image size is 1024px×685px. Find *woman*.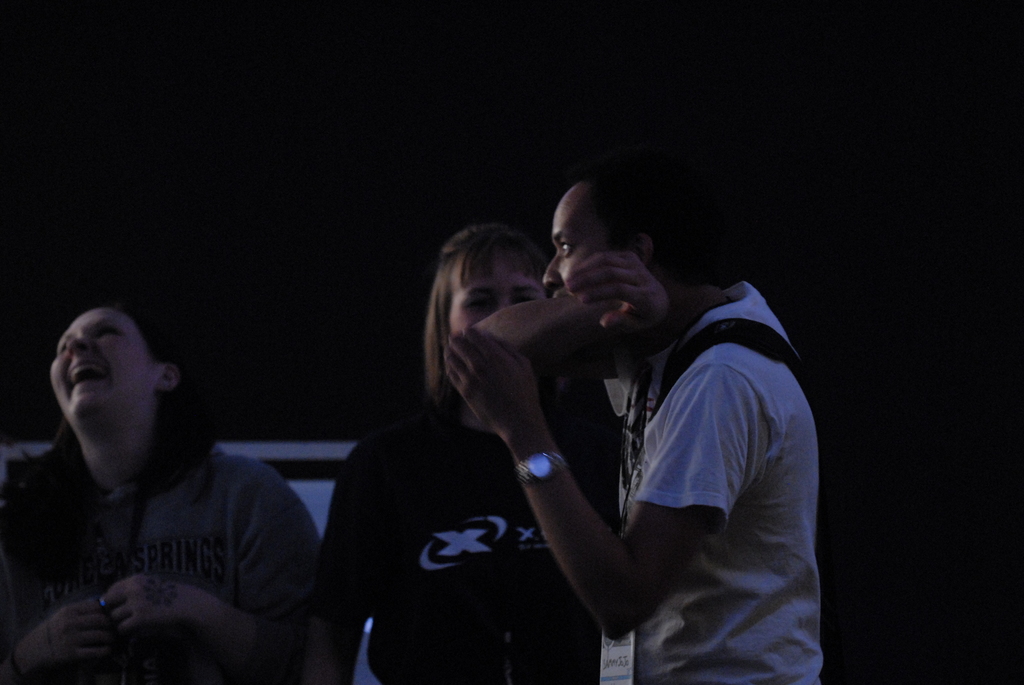
x1=1 y1=308 x2=317 y2=684.
